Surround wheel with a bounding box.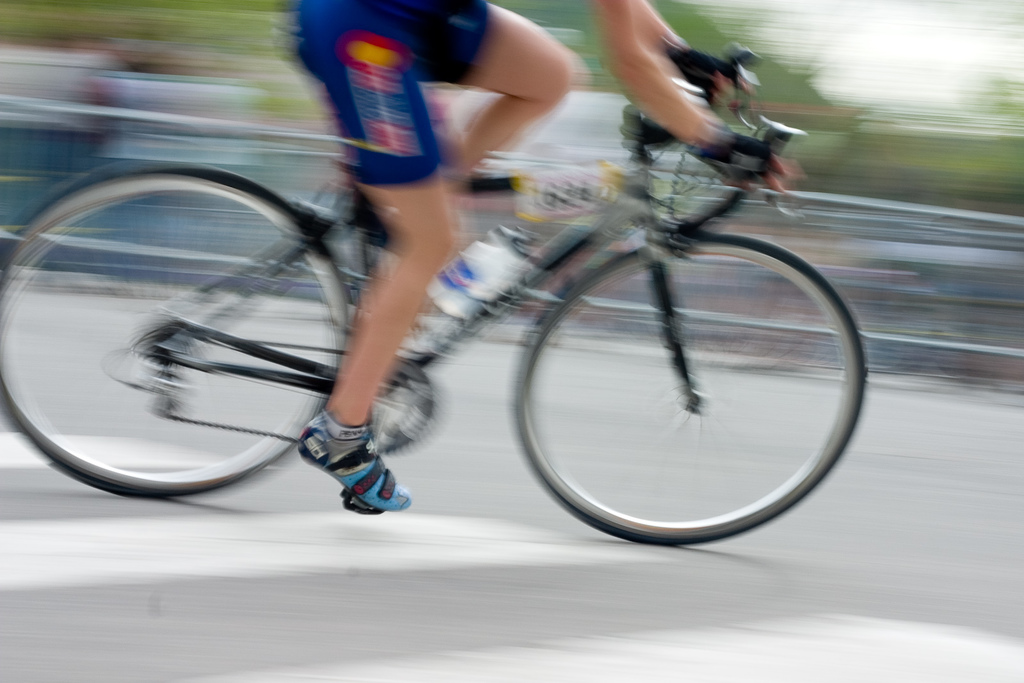
detection(0, 160, 351, 496).
